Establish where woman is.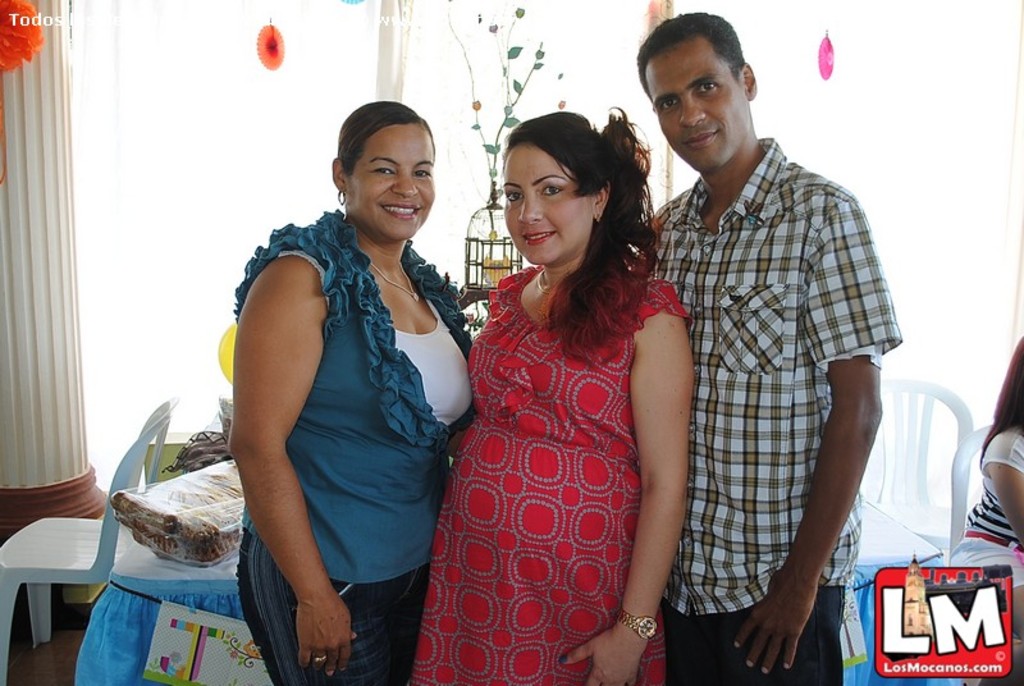
Established at Rect(403, 106, 700, 685).
